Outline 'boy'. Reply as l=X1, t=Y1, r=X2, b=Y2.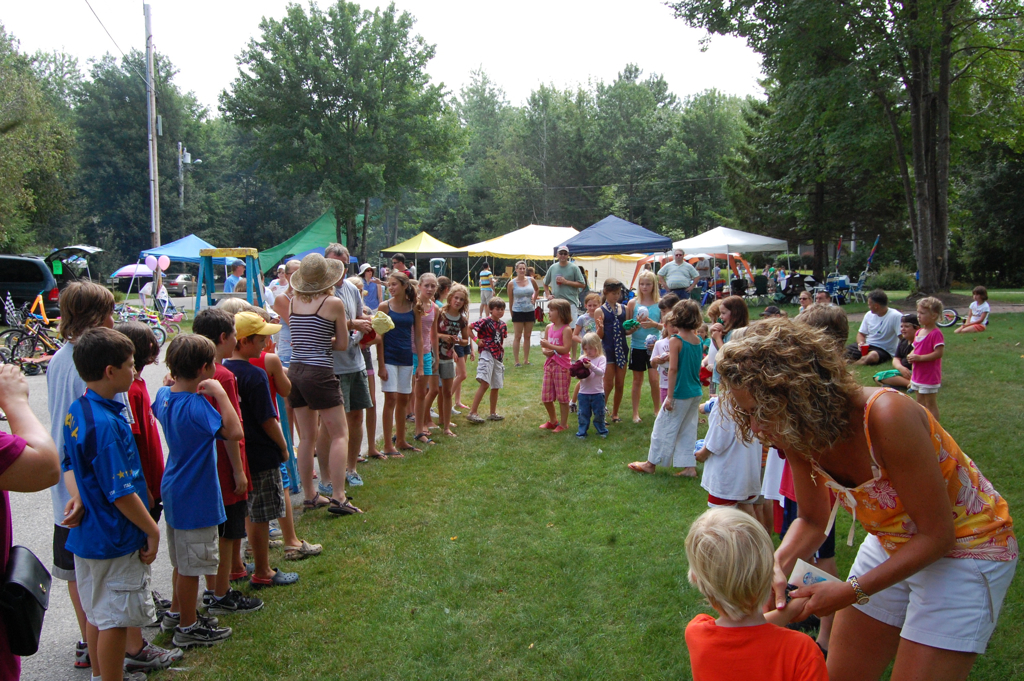
l=58, t=320, r=167, b=680.
